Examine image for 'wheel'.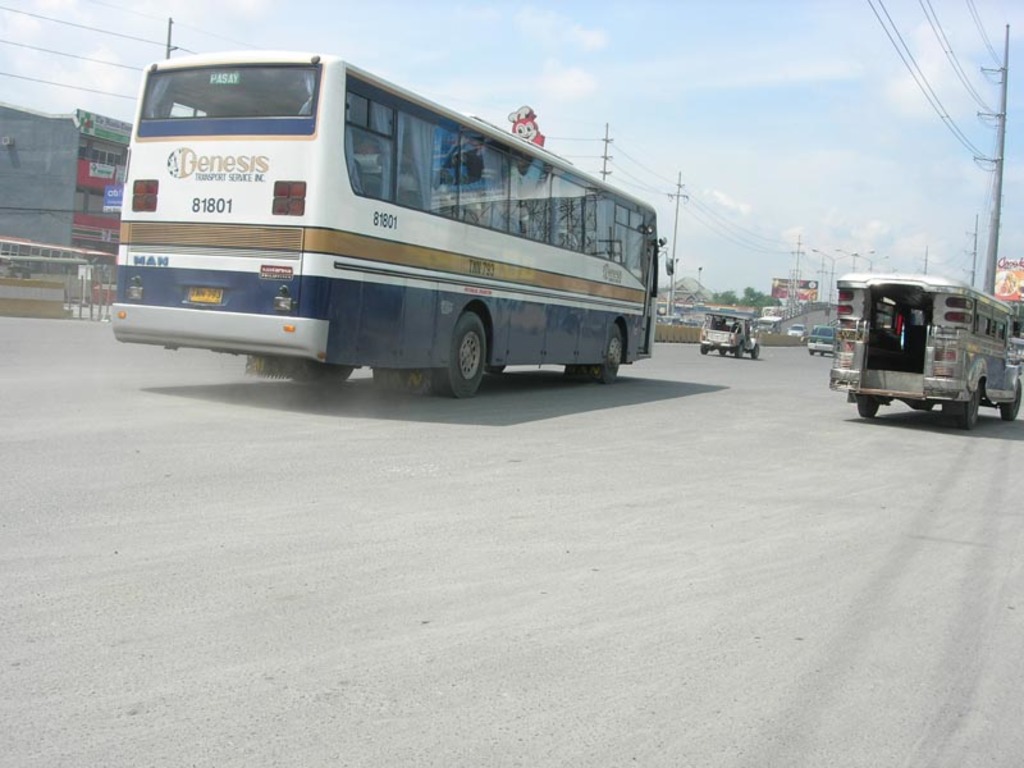
Examination result: BBox(700, 346, 705, 352).
